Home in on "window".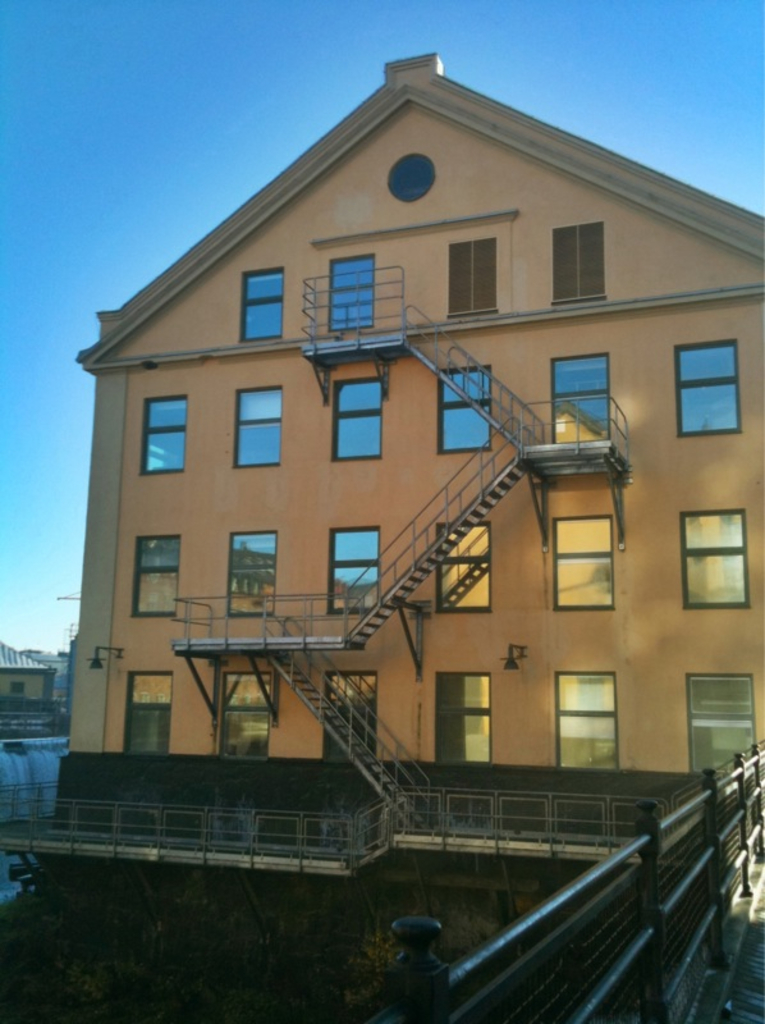
Homed in at bbox=(313, 365, 404, 468).
